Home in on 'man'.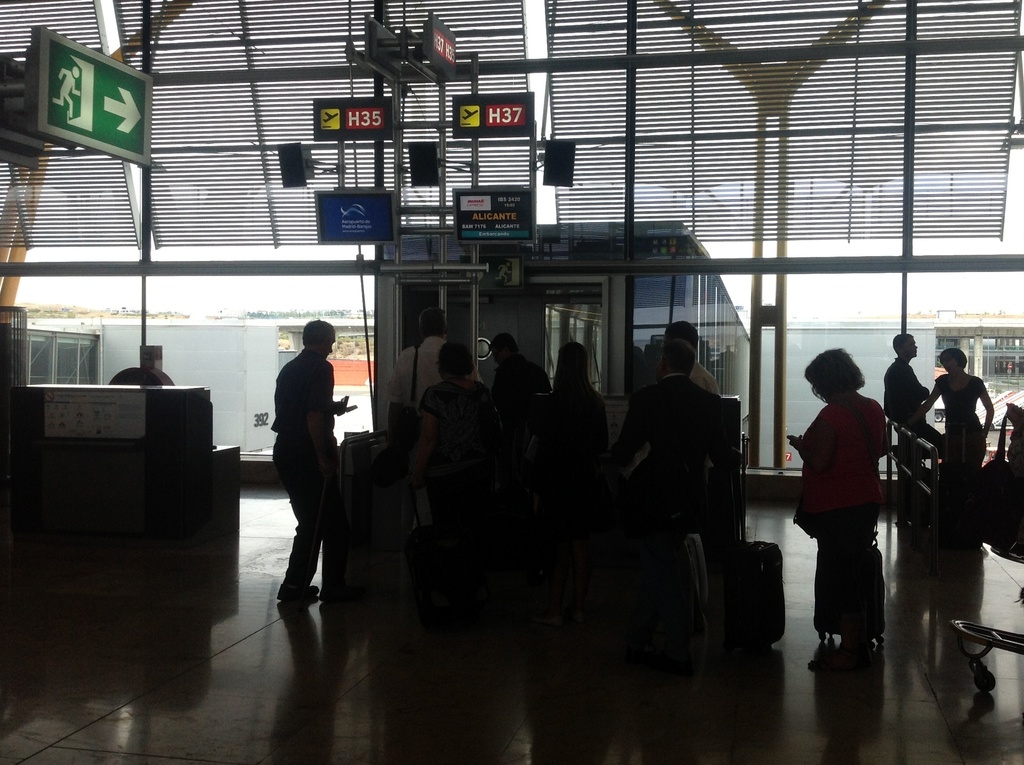
Homed in at 885/332/930/525.
